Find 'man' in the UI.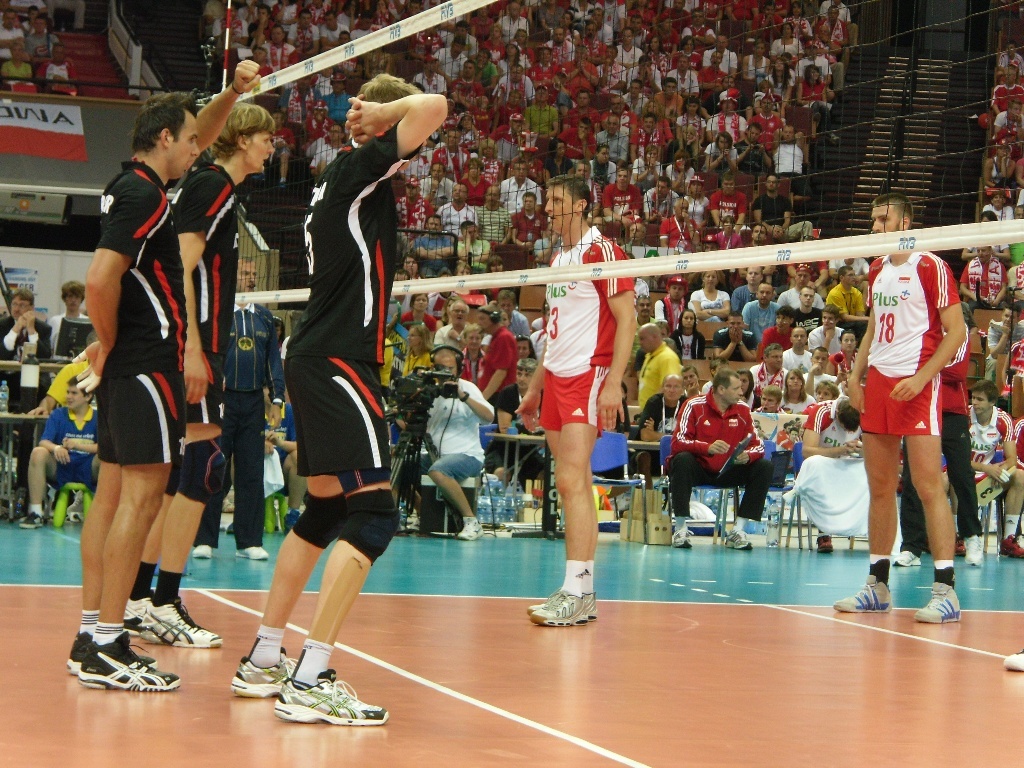
UI element at bbox=[555, 113, 597, 166].
